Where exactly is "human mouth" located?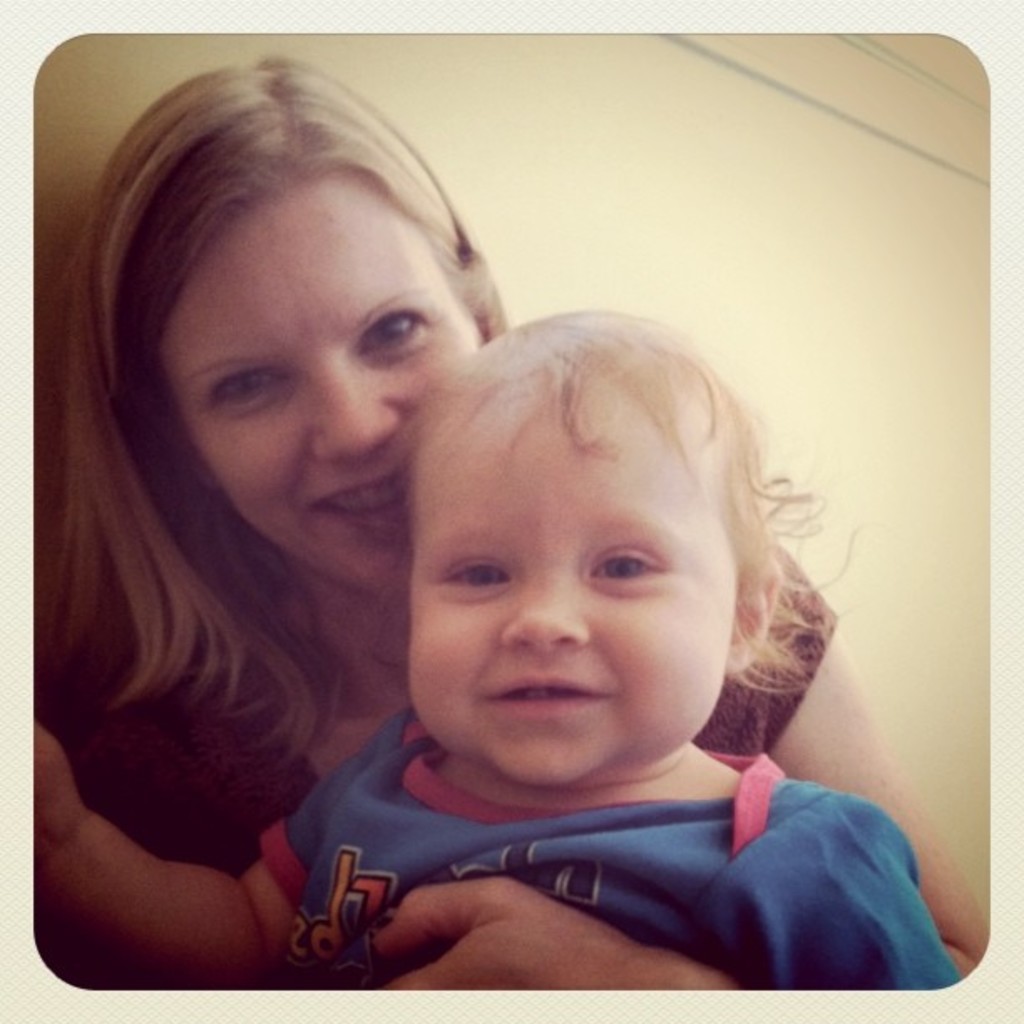
Its bounding box is 490/671/594/701.
